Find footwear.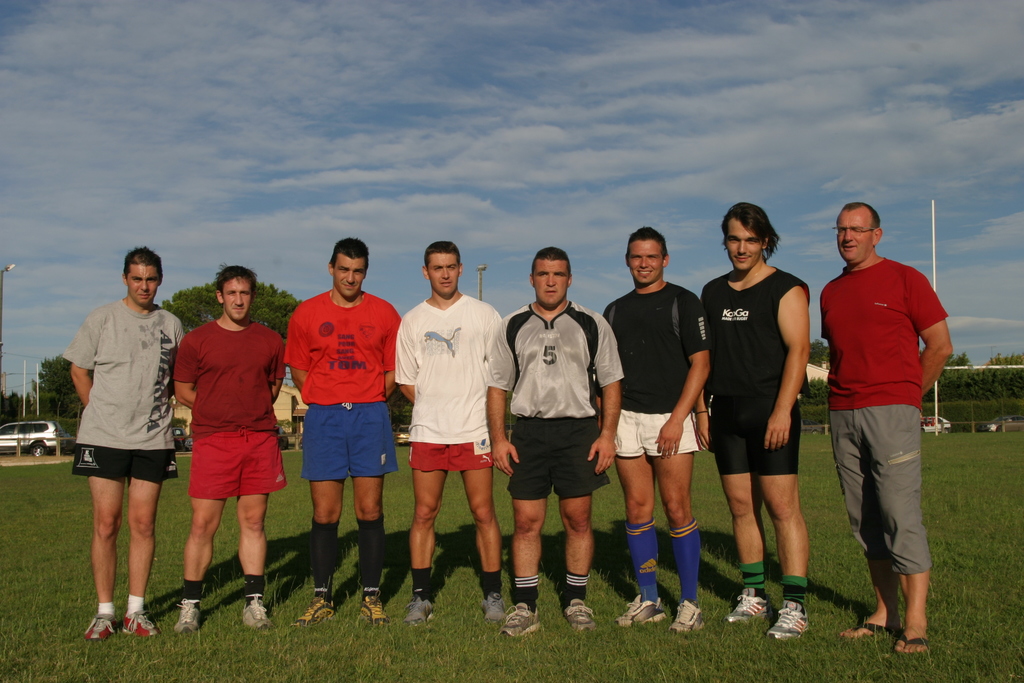
402,595,441,624.
